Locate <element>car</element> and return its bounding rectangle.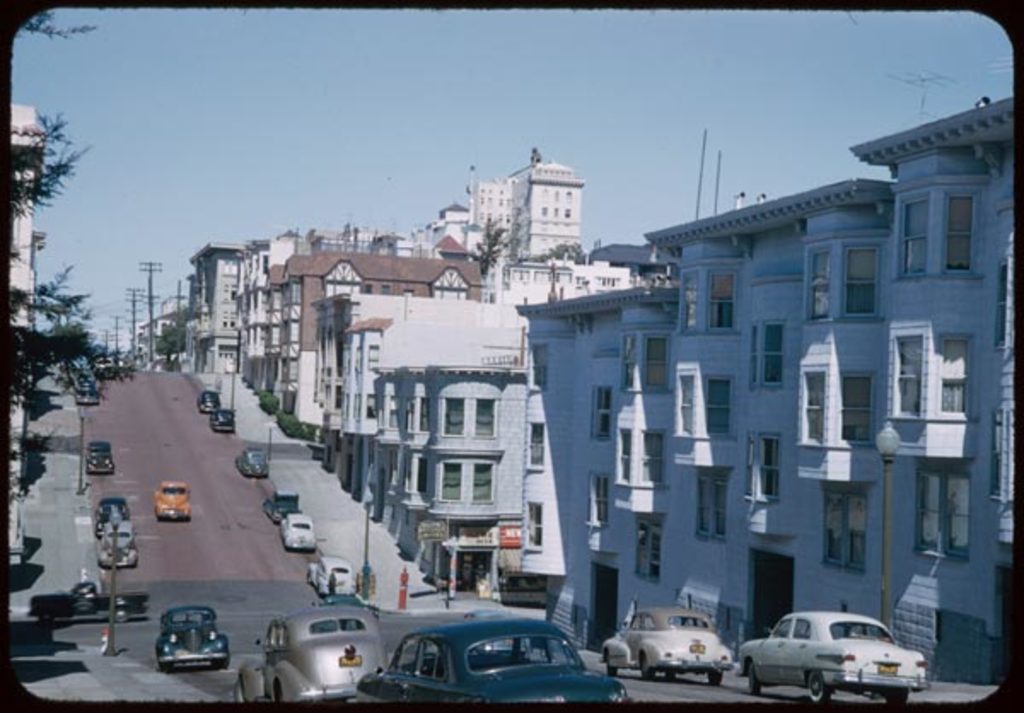
detection(89, 443, 114, 474).
